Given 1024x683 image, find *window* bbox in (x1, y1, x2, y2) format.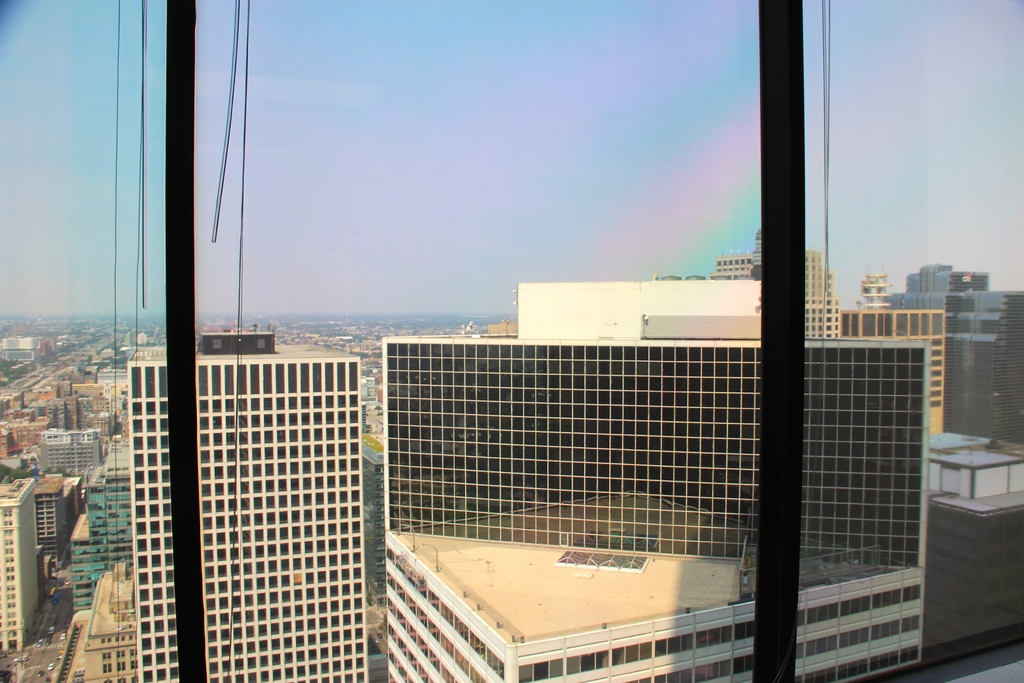
(155, 635, 166, 648).
